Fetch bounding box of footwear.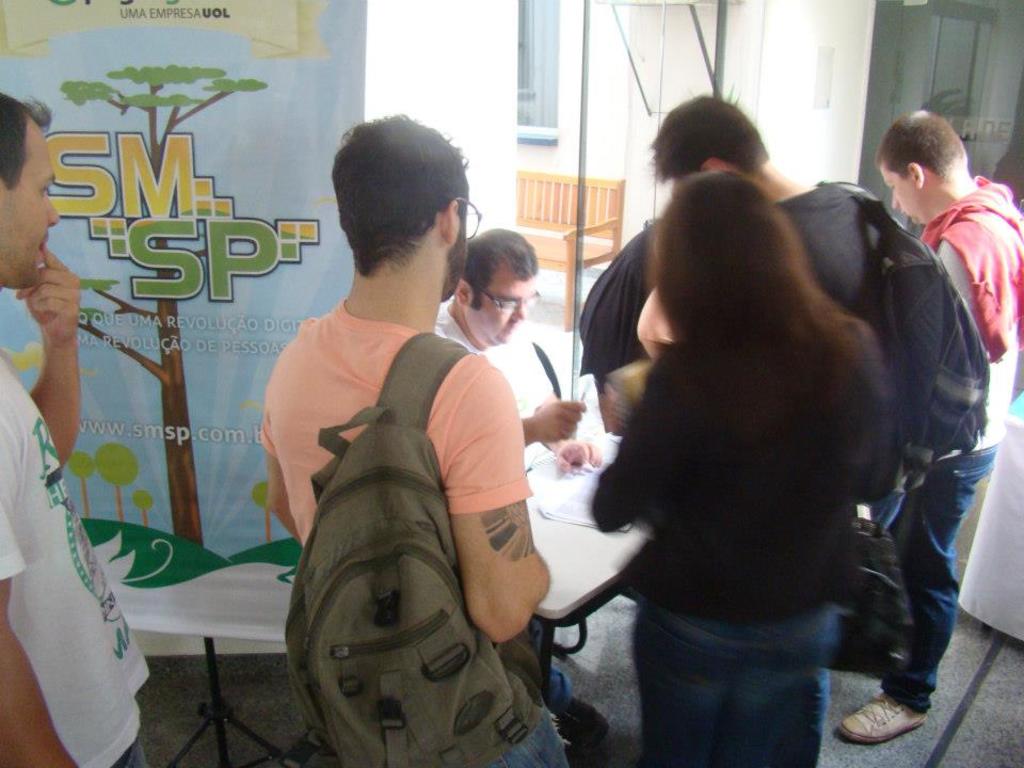
Bbox: bbox=[548, 698, 609, 748].
